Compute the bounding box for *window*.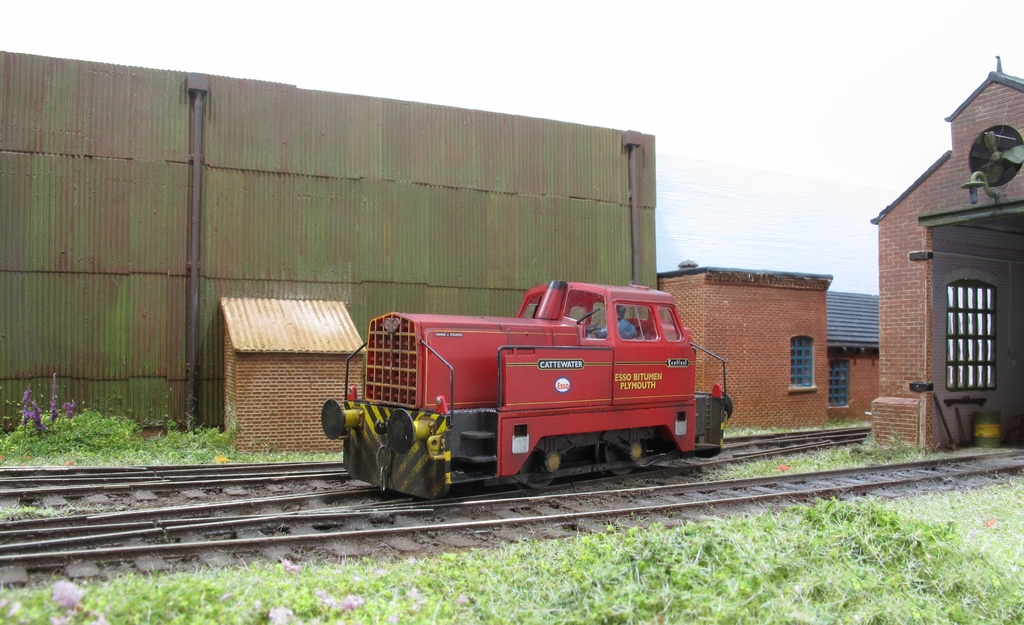
Rect(943, 280, 1002, 391).
